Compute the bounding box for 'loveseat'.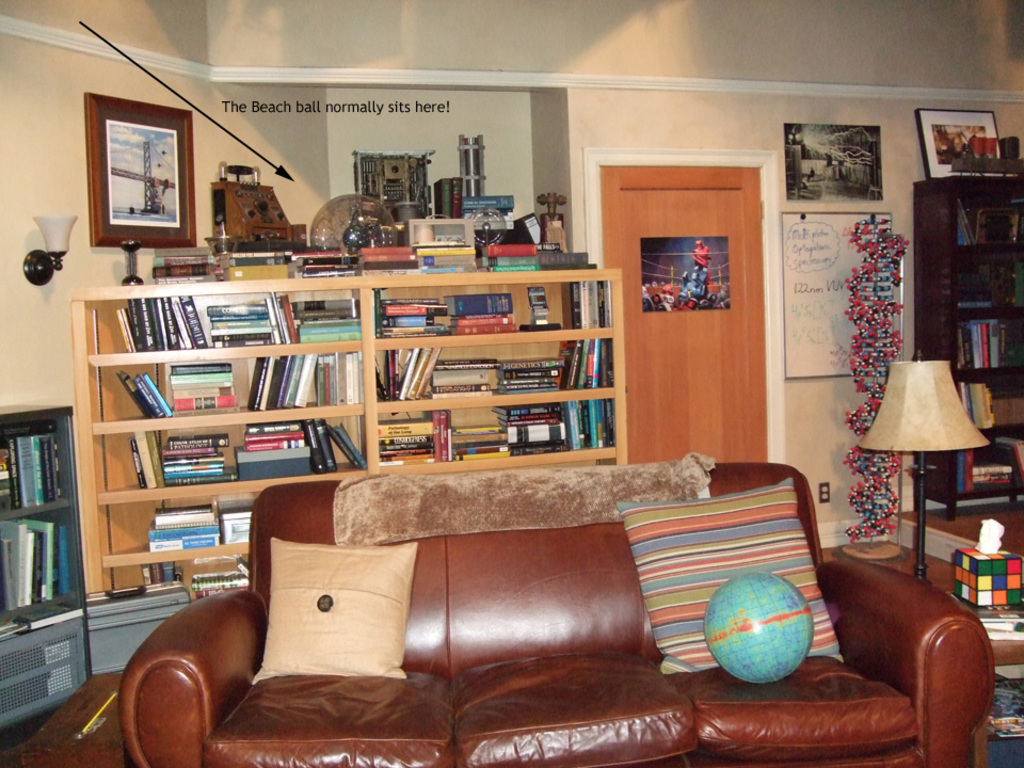
(x1=117, y1=443, x2=996, y2=767).
